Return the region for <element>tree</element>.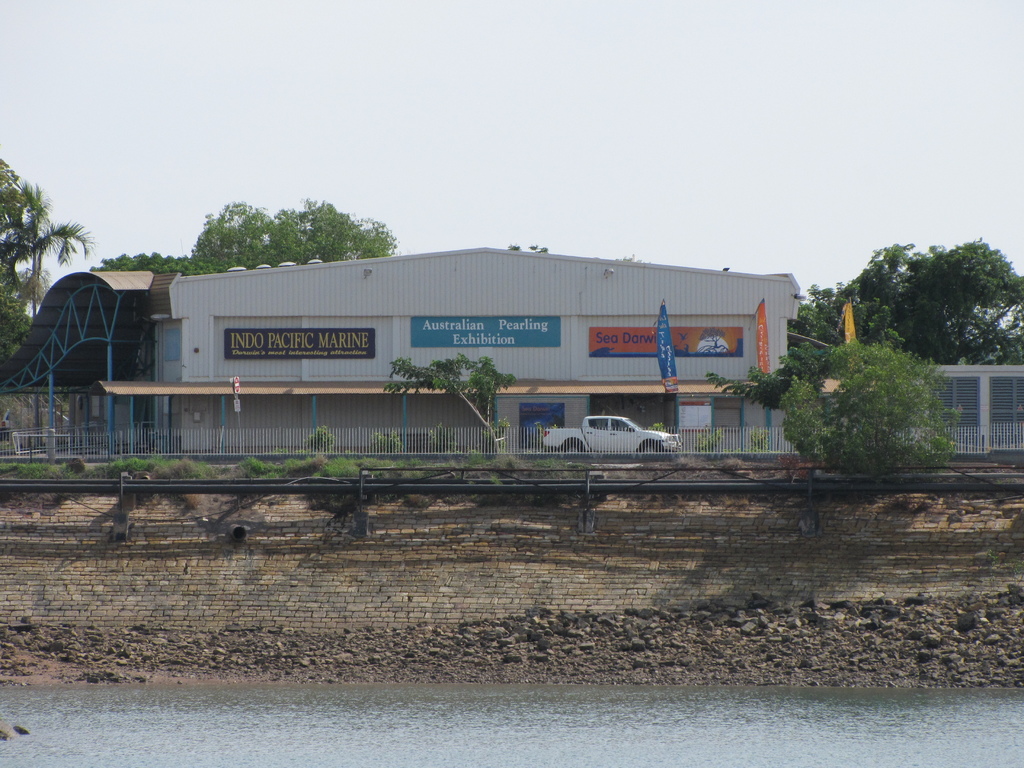
{"x1": 83, "y1": 200, "x2": 406, "y2": 273}.
